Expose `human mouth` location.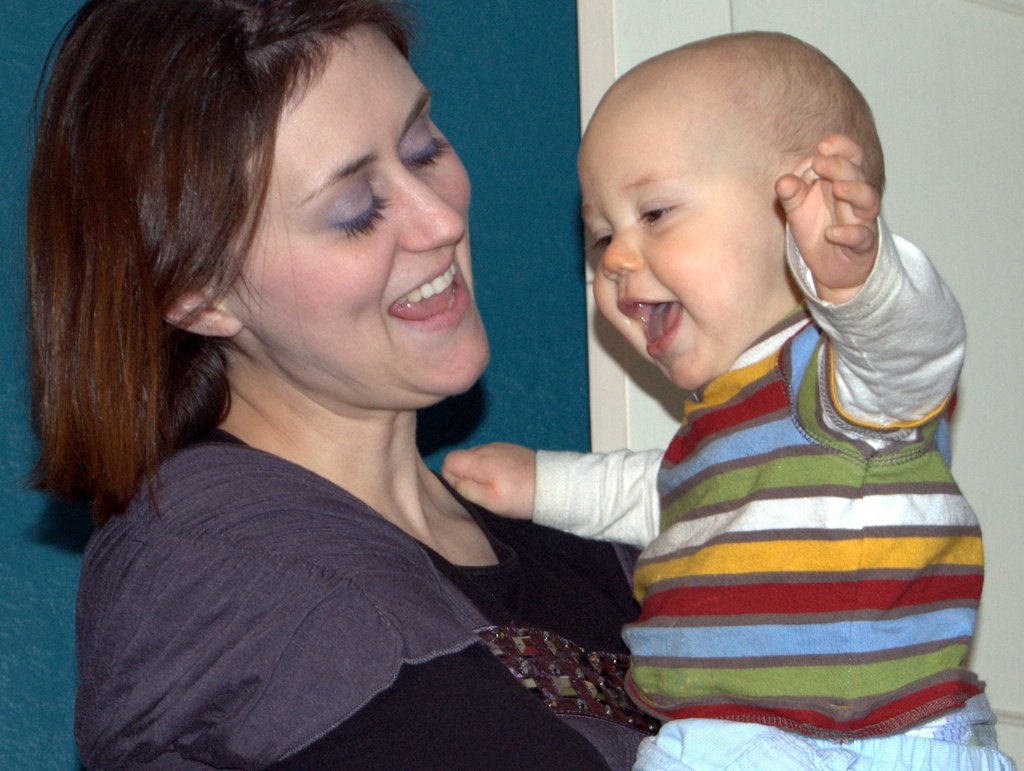
Exposed at locate(629, 300, 687, 349).
